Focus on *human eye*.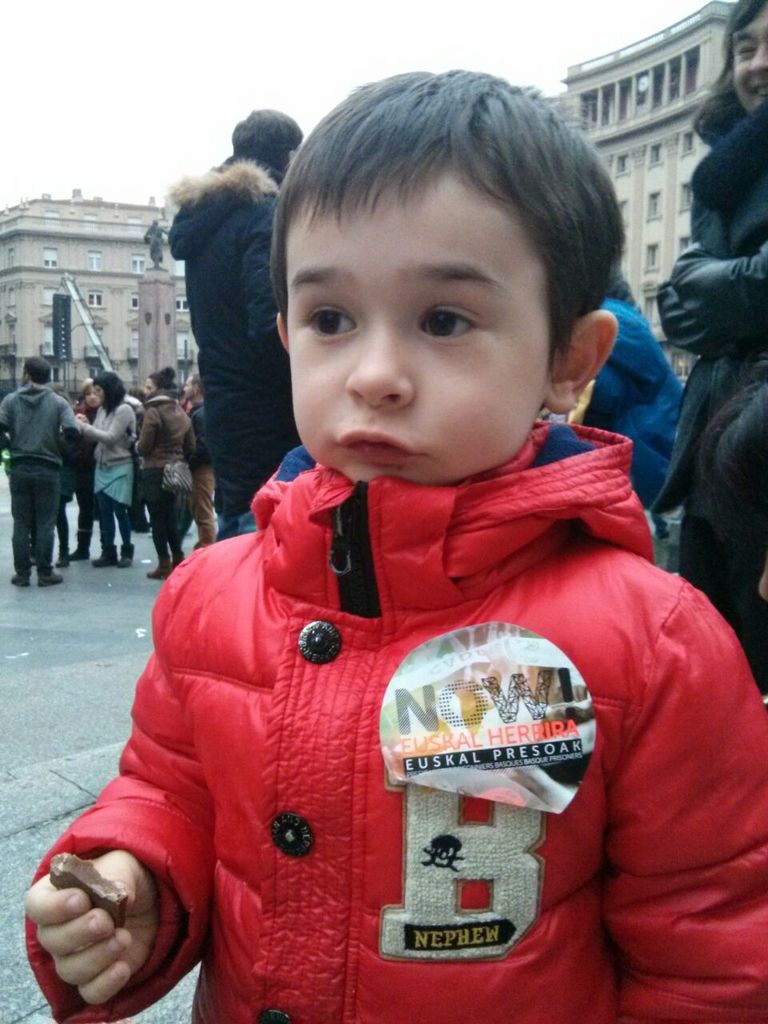
Focused at bbox=(730, 42, 758, 62).
